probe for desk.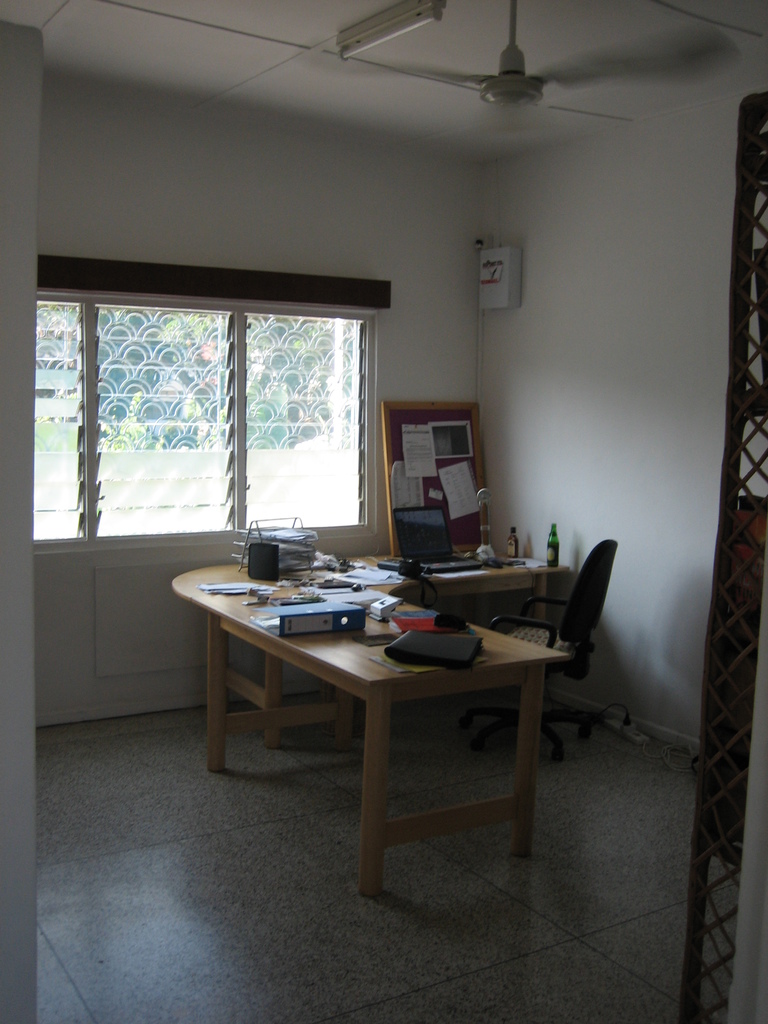
Probe result: <box>182,542,614,884</box>.
